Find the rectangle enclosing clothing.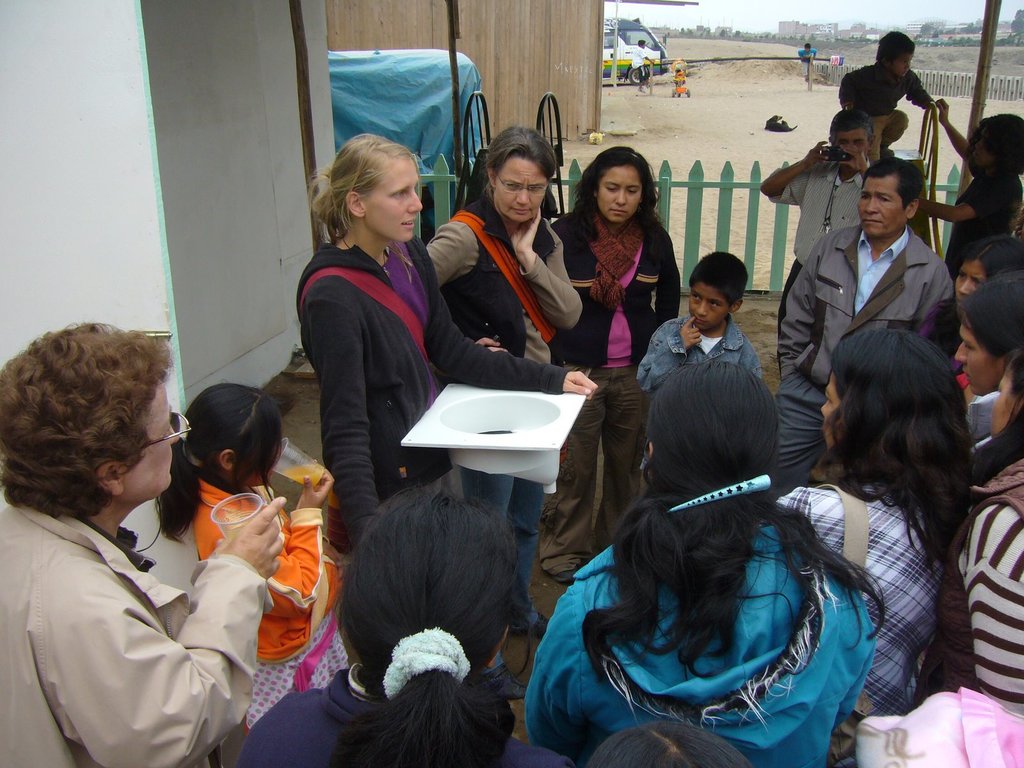
locate(234, 661, 569, 767).
